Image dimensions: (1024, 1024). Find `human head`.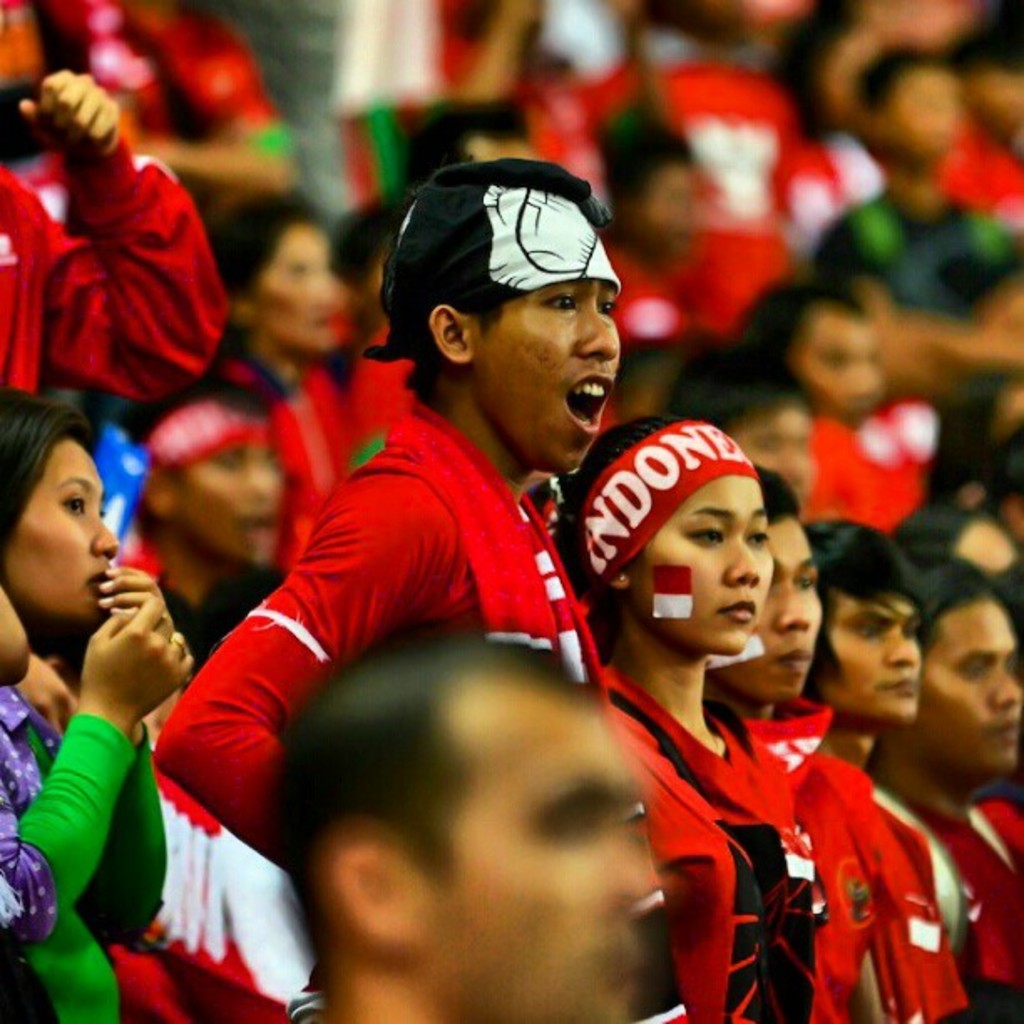
736,269,888,425.
